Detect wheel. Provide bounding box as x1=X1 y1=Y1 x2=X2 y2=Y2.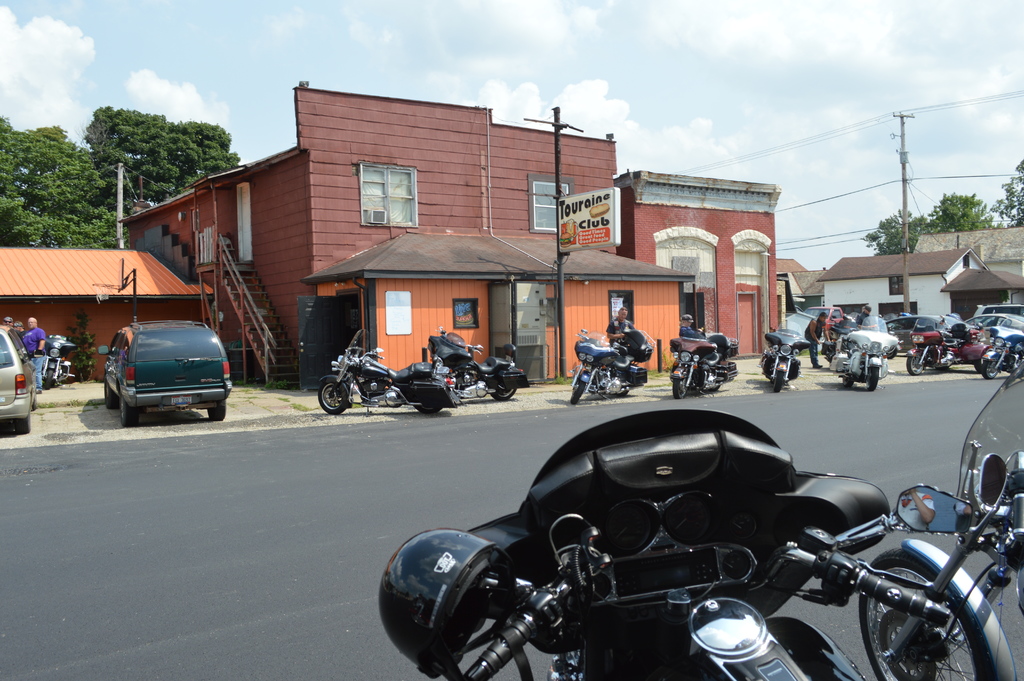
x1=106 y1=378 x2=118 y2=408.
